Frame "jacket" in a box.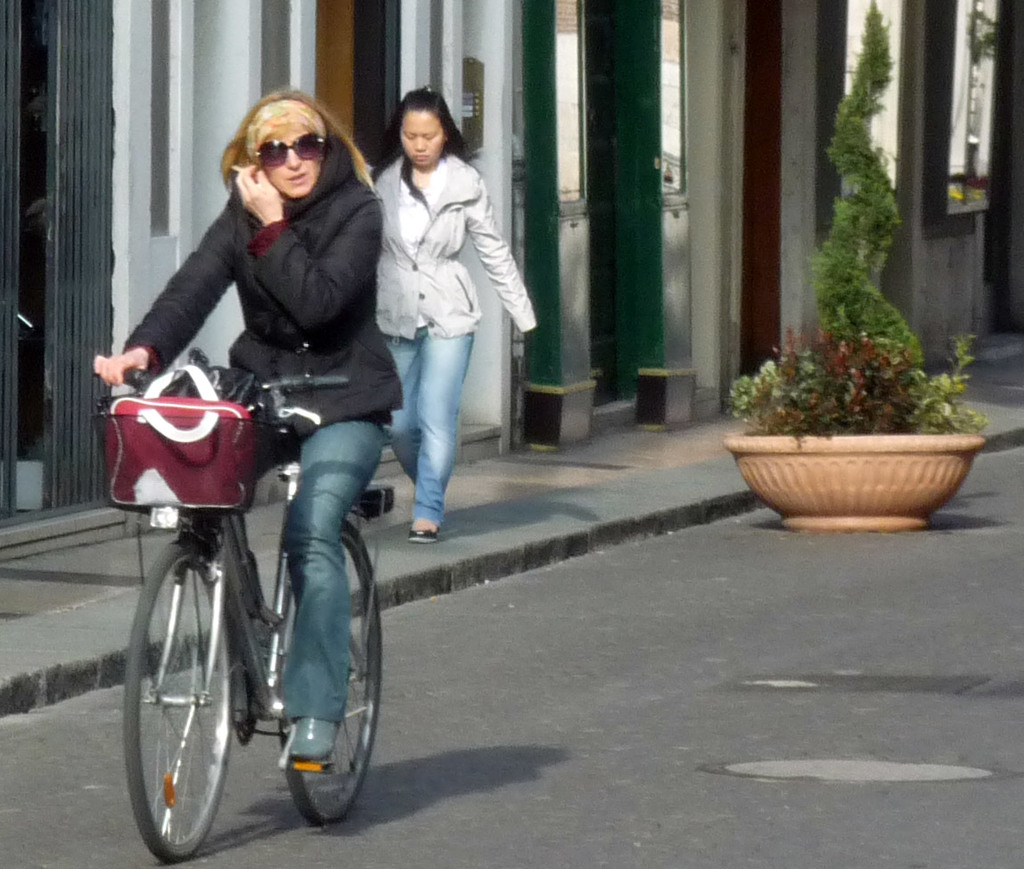
<box>370,147,538,343</box>.
